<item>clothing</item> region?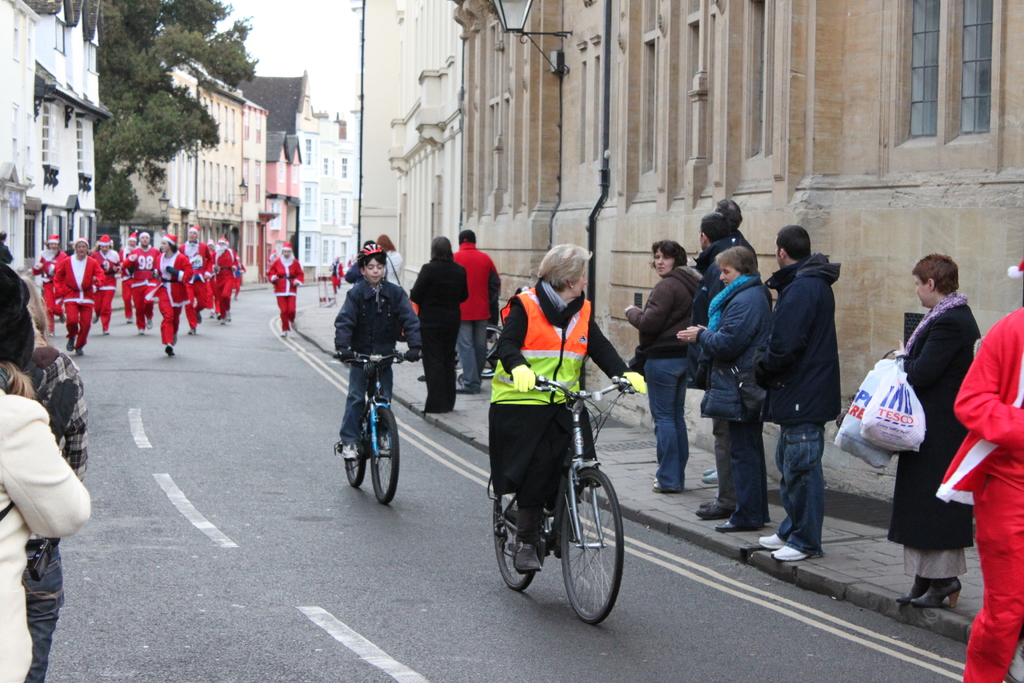
region(0, 367, 95, 682)
